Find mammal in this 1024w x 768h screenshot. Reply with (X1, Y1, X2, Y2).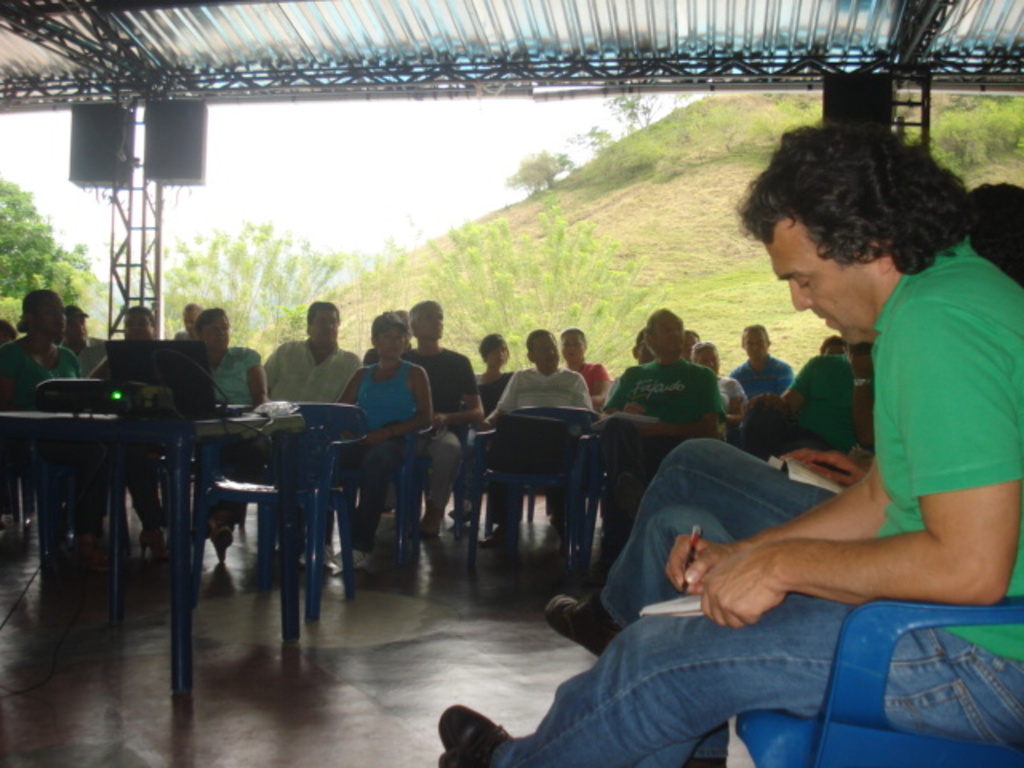
(402, 296, 485, 546).
